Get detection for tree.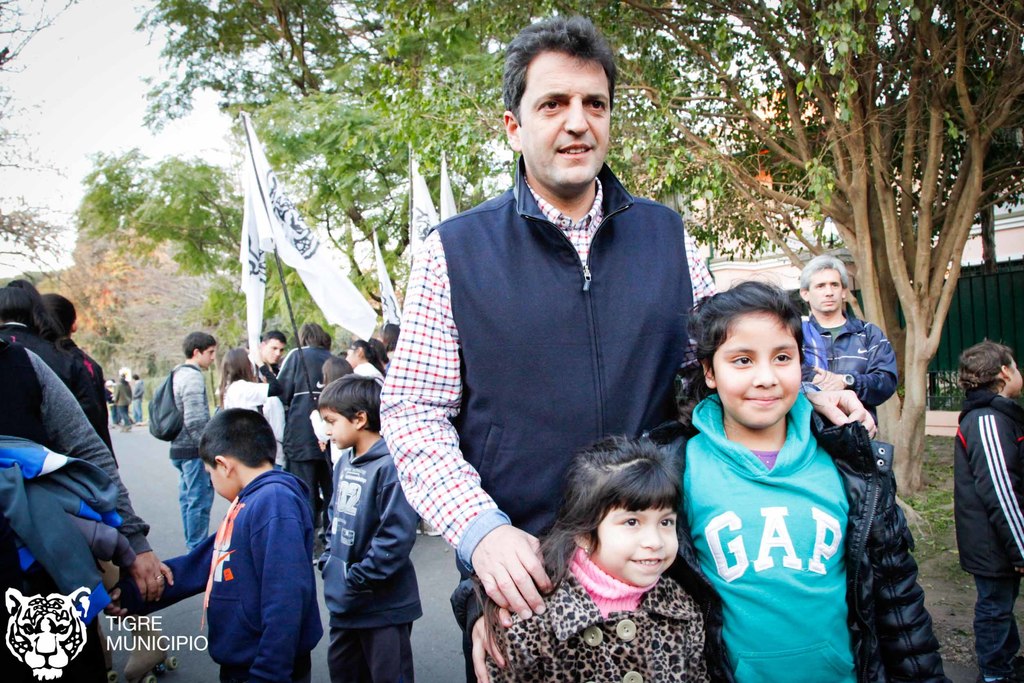
Detection: Rect(60, 148, 379, 345).
